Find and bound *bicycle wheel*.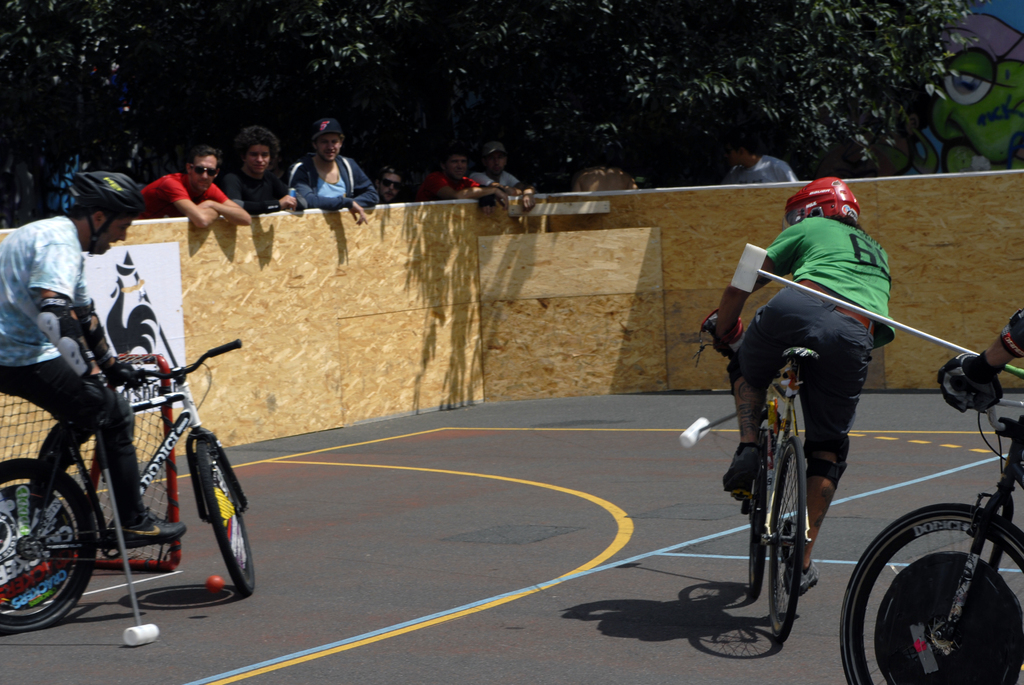
Bound: {"left": 194, "top": 439, "right": 254, "bottom": 600}.
